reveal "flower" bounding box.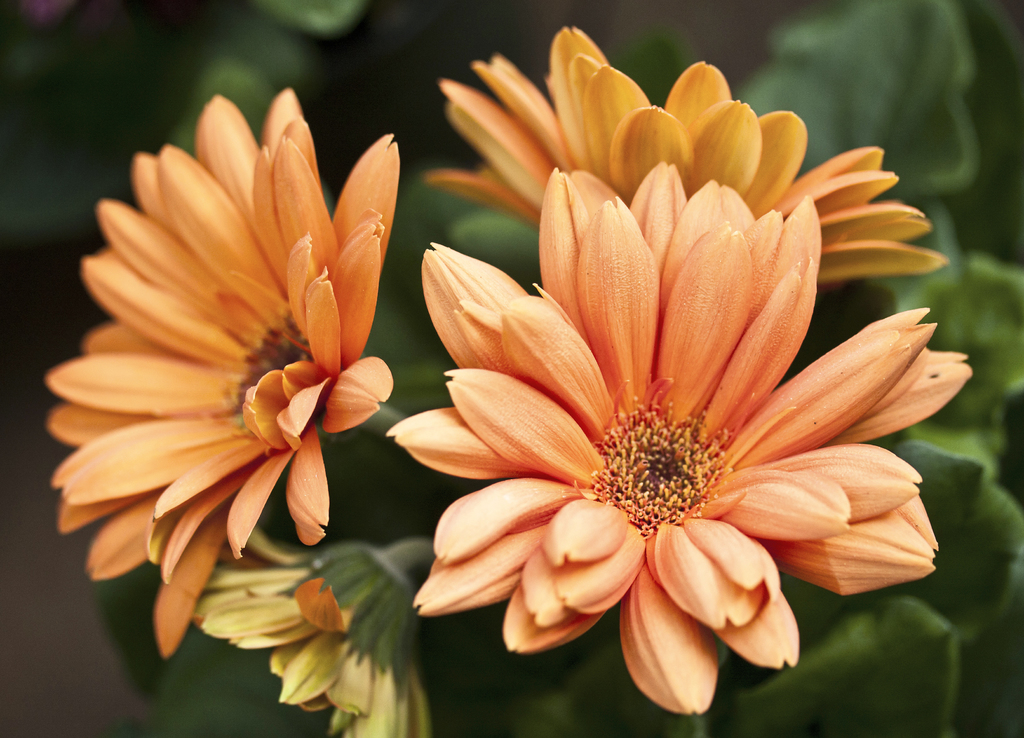
Revealed: {"left": 383, "top": 163, "right": 970, "bottom": 717}.
